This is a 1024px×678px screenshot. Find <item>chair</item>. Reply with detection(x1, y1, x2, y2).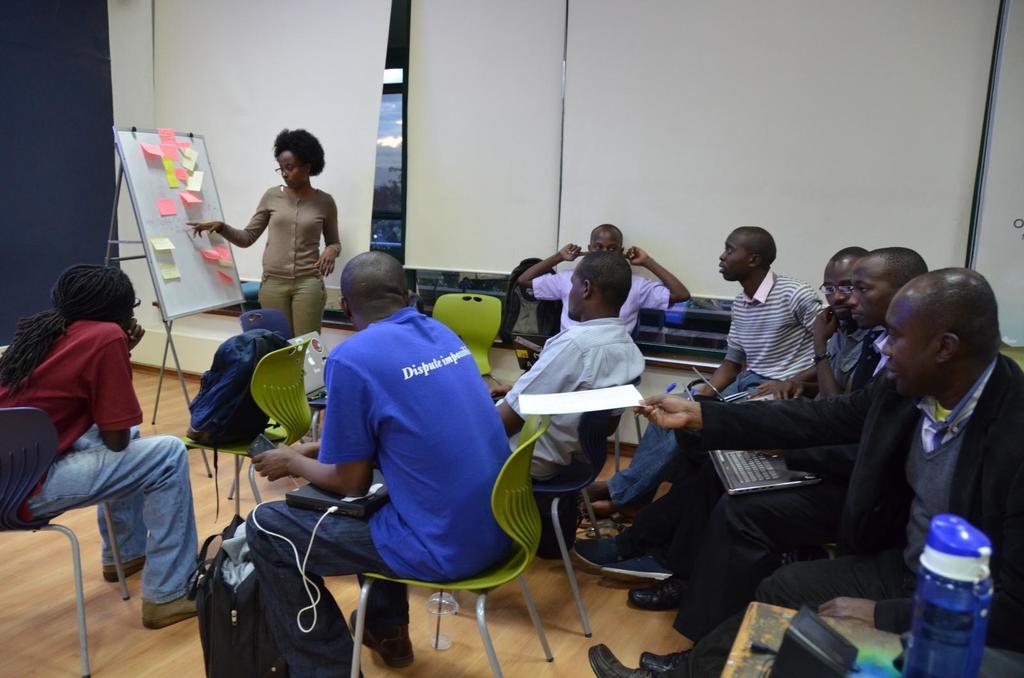
detection(225, 308, 330, 494).
